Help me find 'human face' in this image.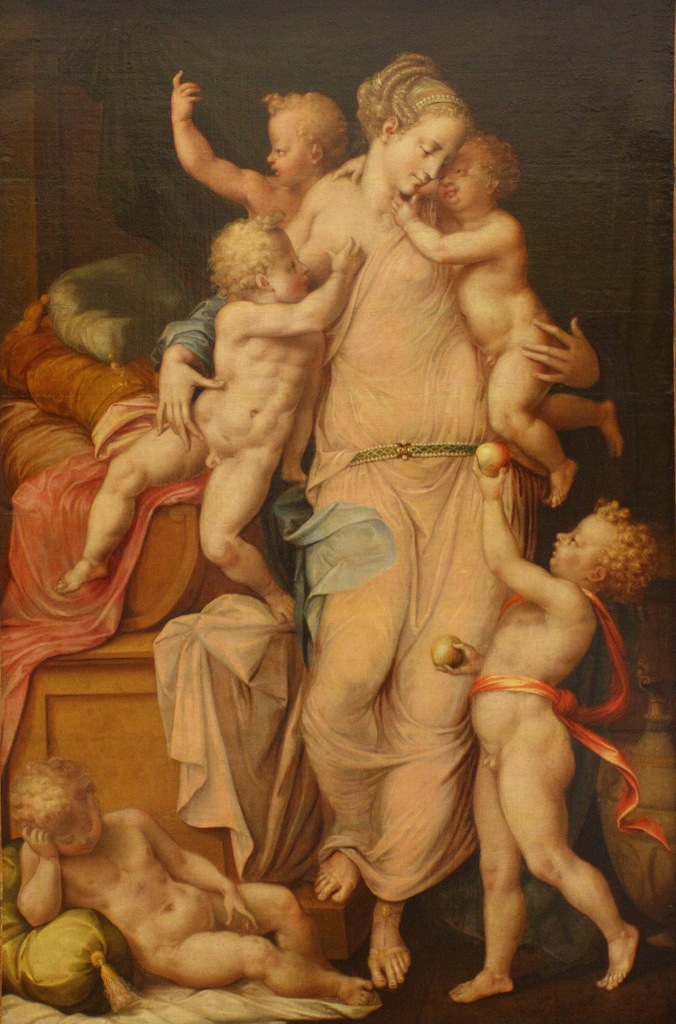
Found it: BBox(63, 810, 111, 863).
